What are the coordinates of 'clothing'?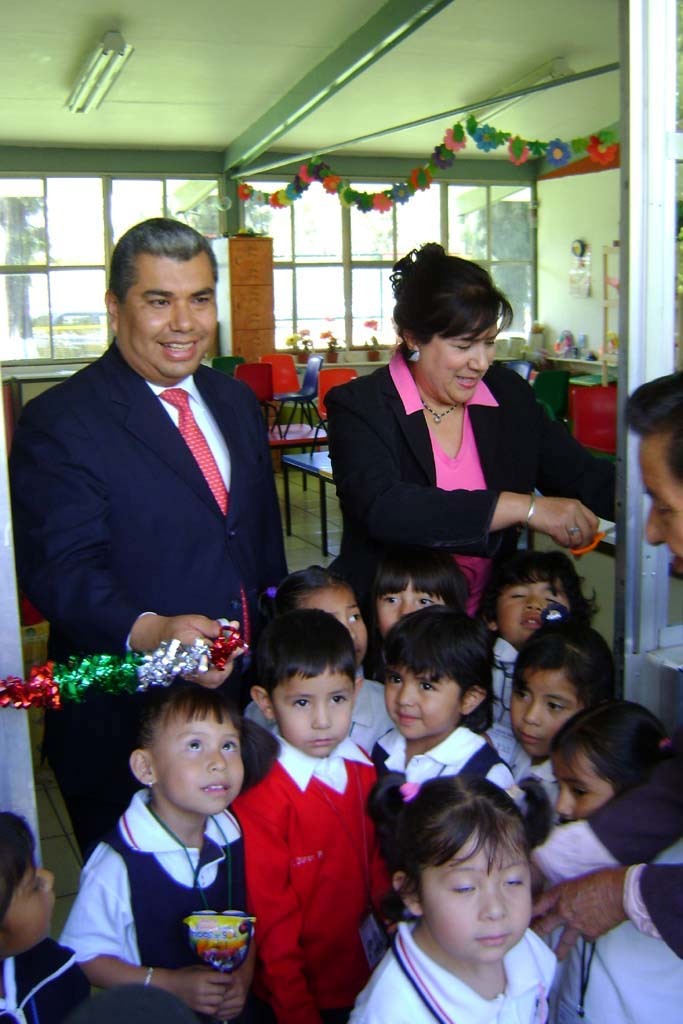
8,328,290,868.
